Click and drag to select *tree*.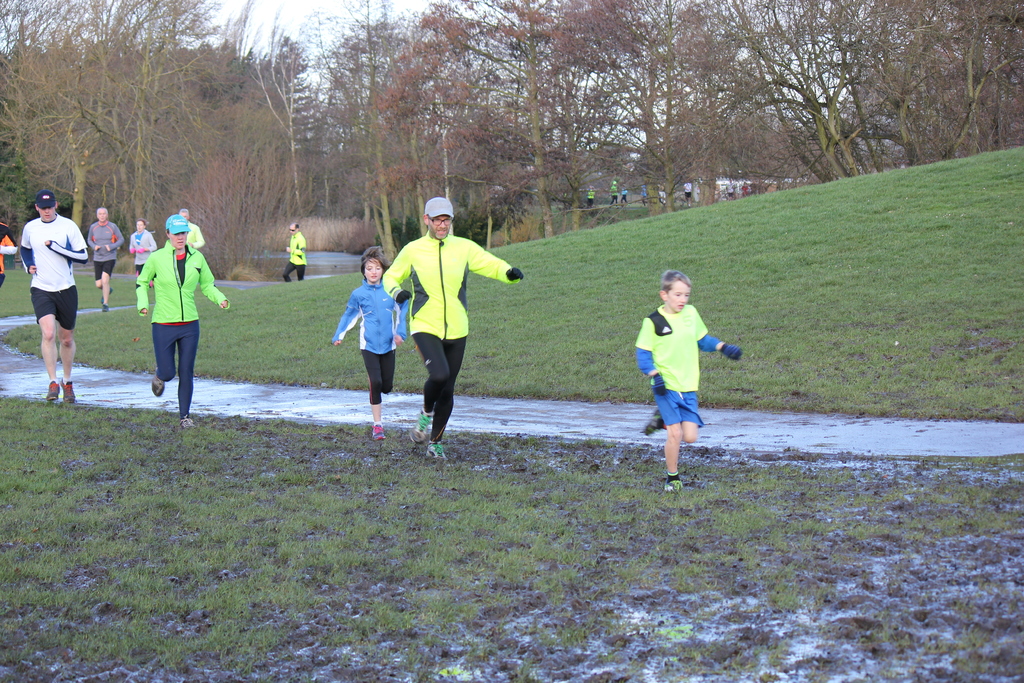
Selection: (left=6, top=0, right=328, bottom=286).
